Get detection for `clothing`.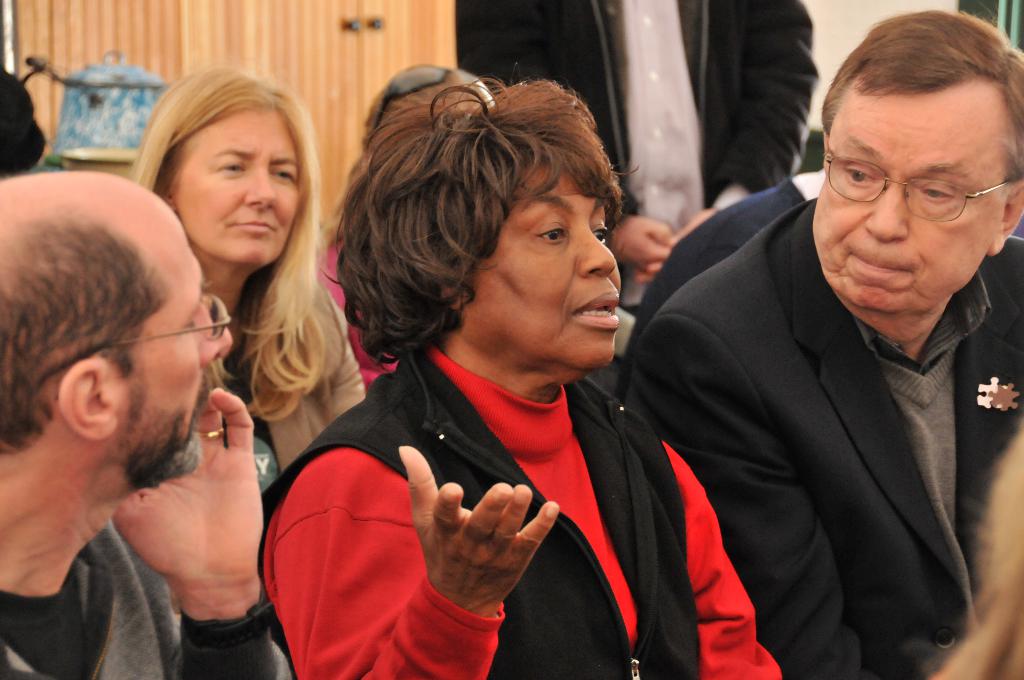
Detection: {"left": 625, "top": 137, "right": 1023, "bottom": 679}.
